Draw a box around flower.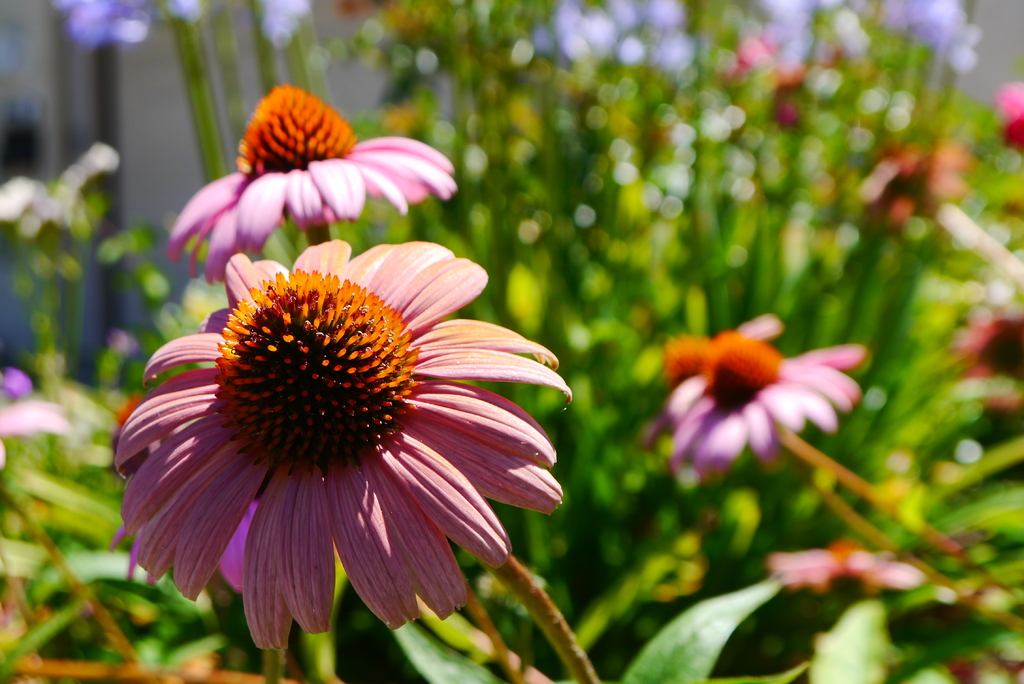
box=[653, 325, 872, 488].
